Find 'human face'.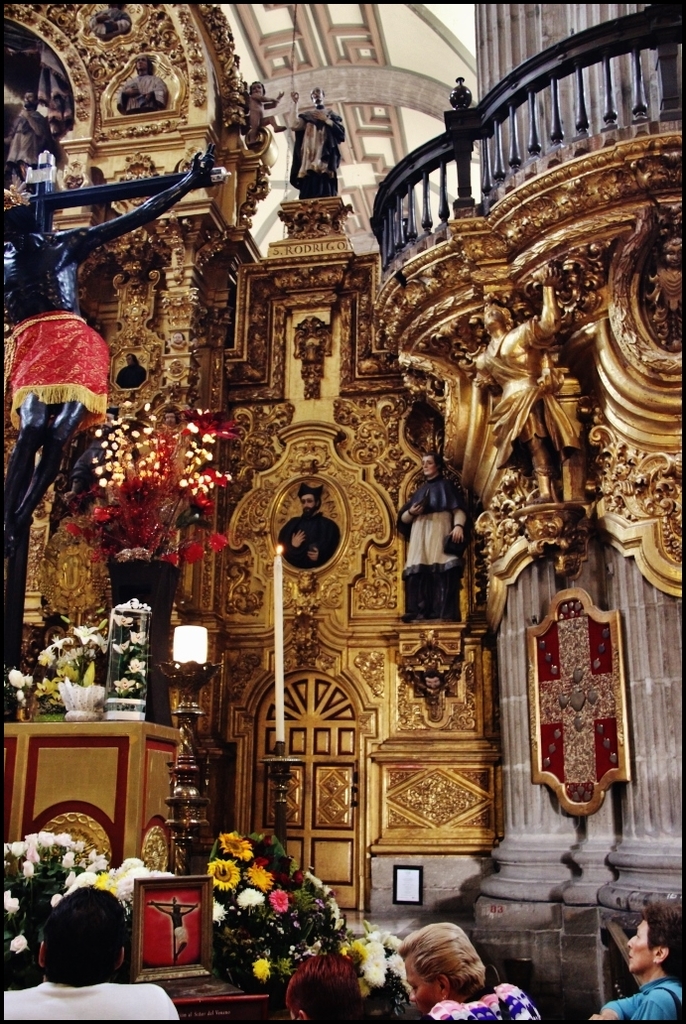
134/54/148/70.
